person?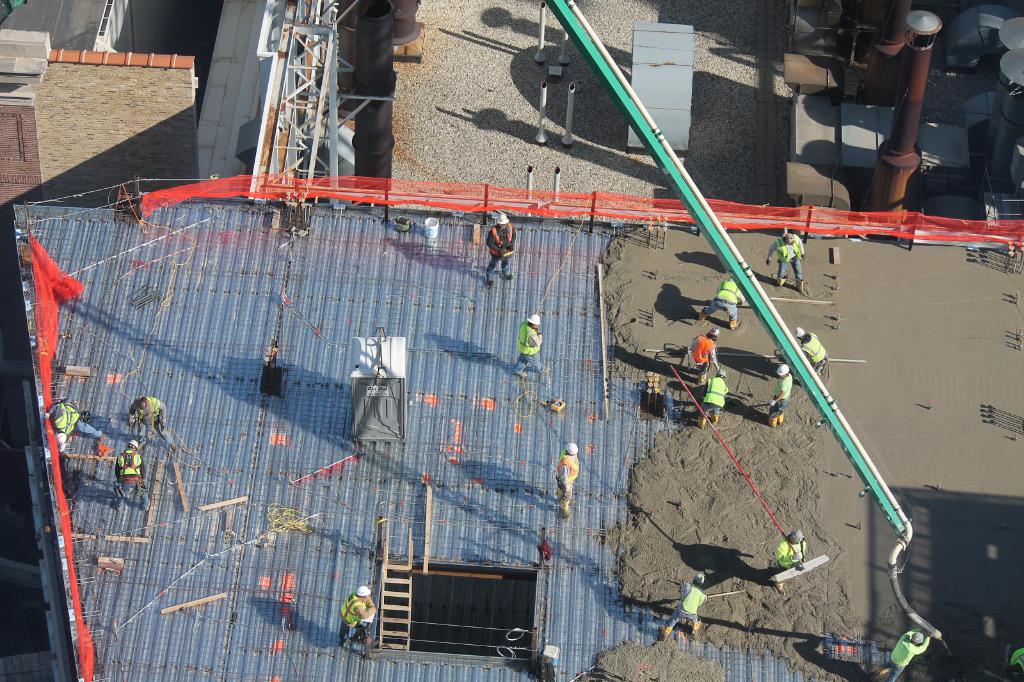
detection(684, 331, 719, 383)
